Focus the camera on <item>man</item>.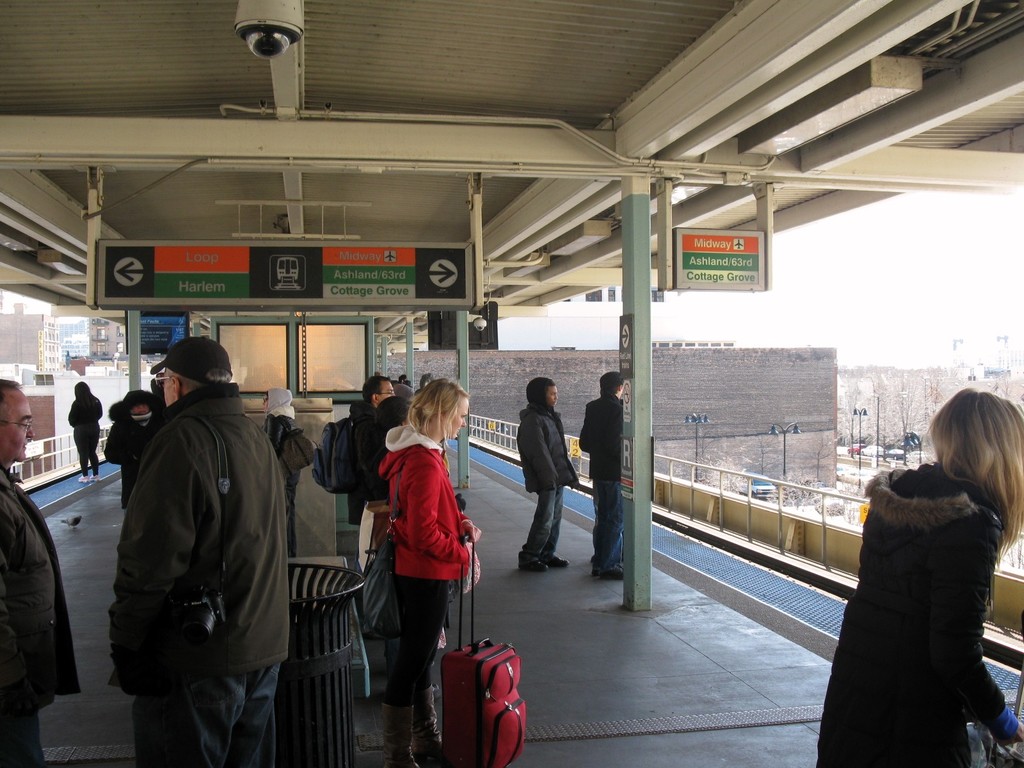
Focus region: <bbox>345, 375, 396, 532</bbox>.
